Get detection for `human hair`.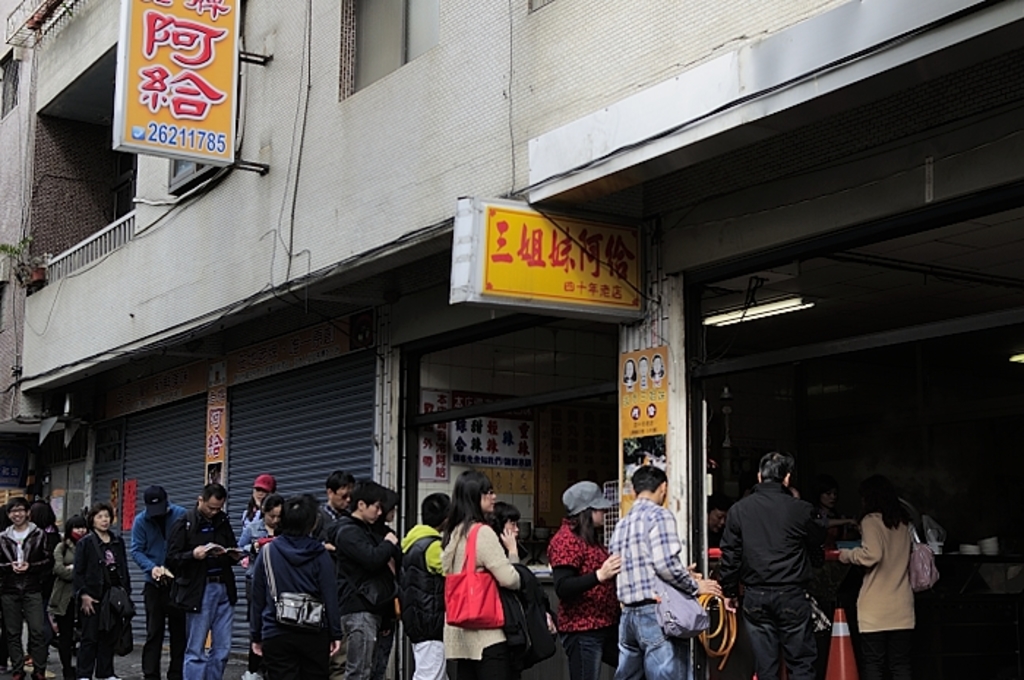
Detection: 764,449,802,484.
